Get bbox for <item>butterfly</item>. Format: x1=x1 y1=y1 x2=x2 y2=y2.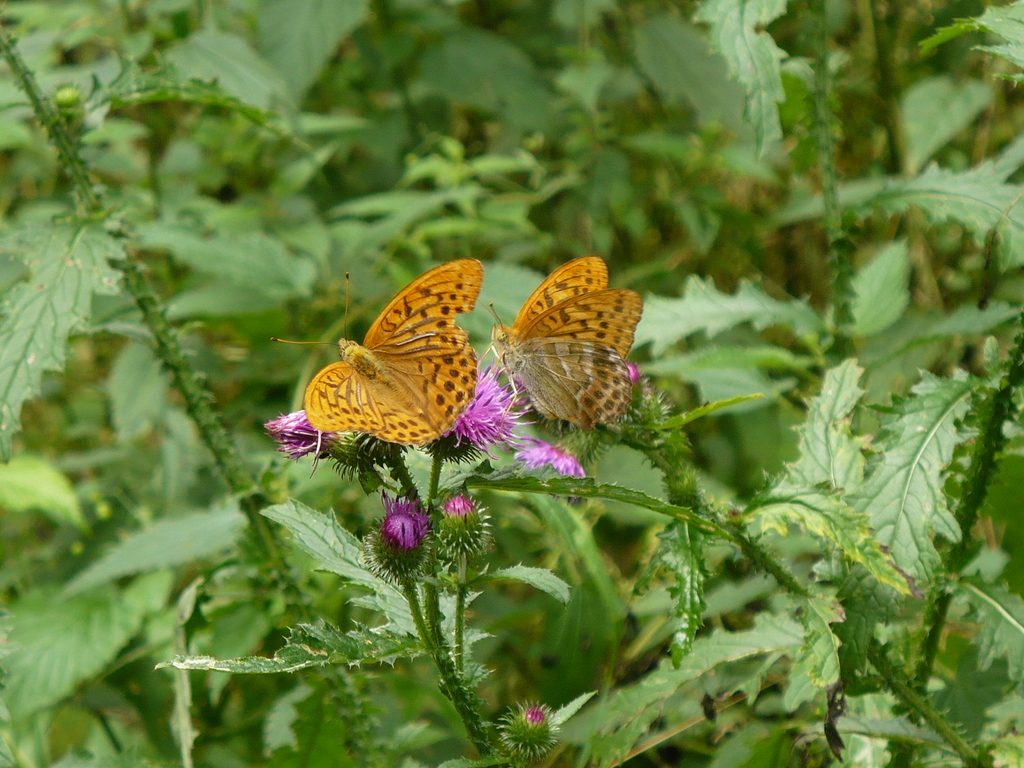
x1=523 y1=335 x2=639 y2=436.
